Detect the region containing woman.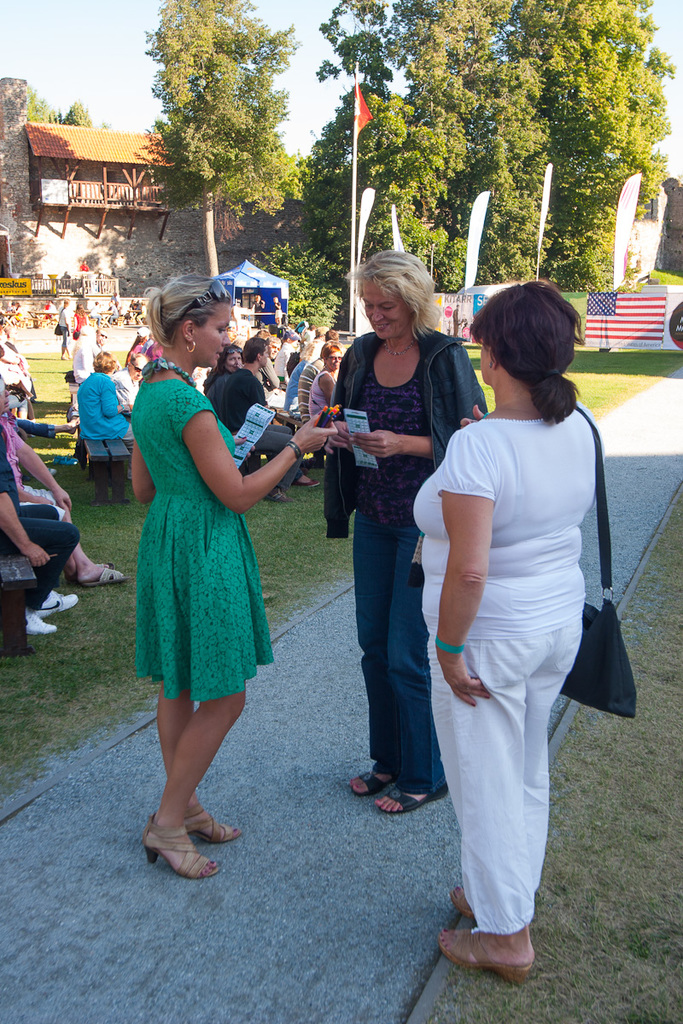
bbox=(71, 348, 129, 484).
